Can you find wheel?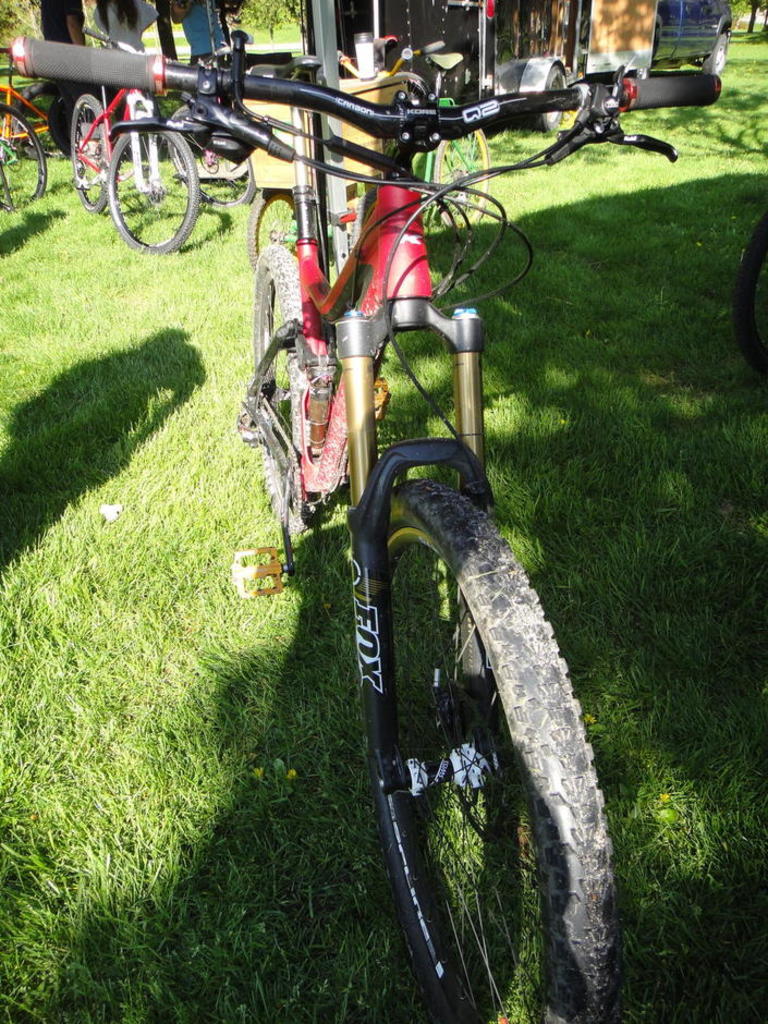
Yes, bounding box: bbox=(13, 85, 64, 162).
